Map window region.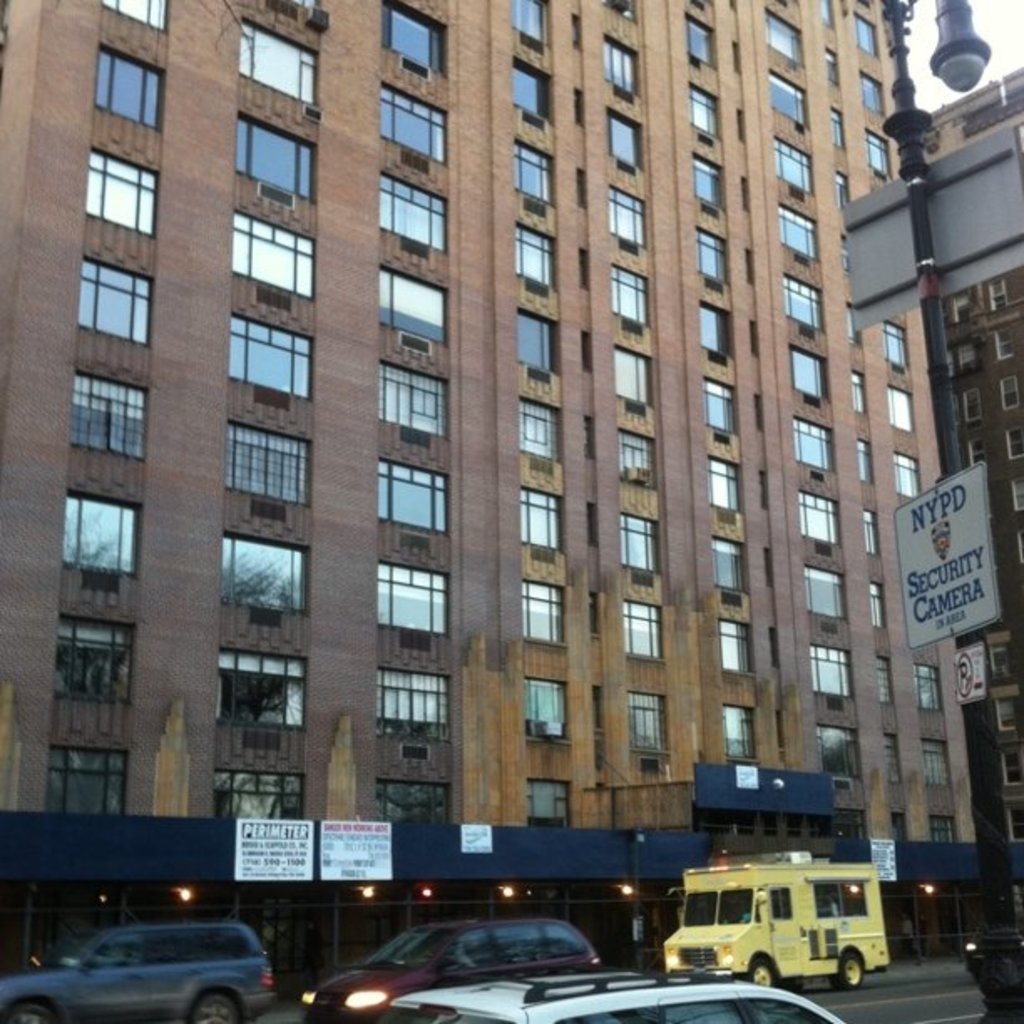
Mapped to BBox(877, 661, 892, 713).
